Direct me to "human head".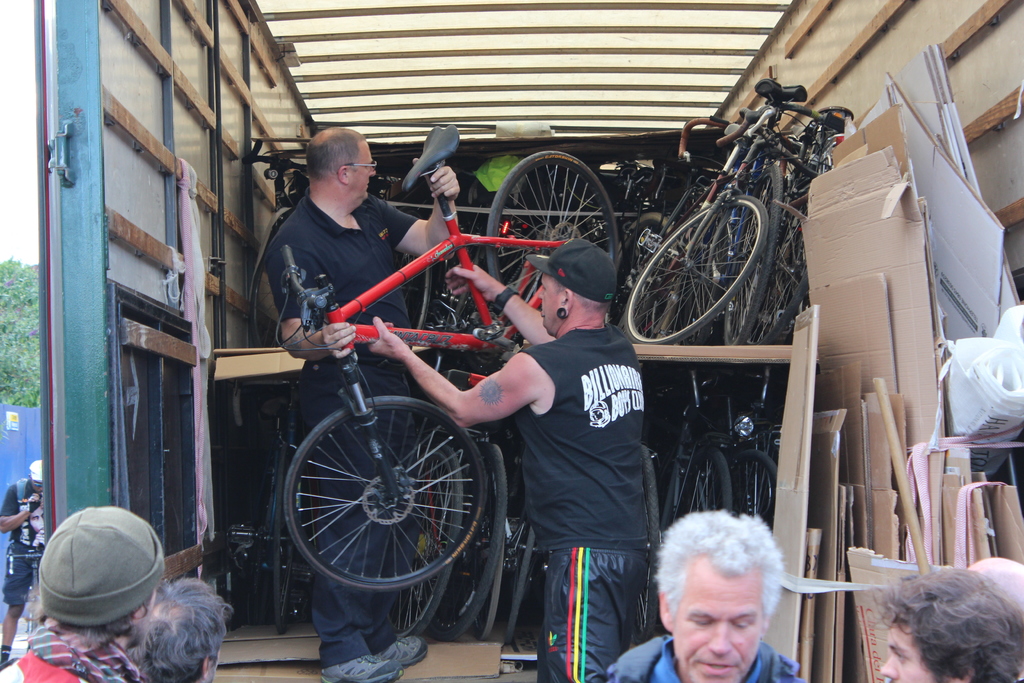
Direction: x1=877, y1=567, x2=1023, y2=682.
